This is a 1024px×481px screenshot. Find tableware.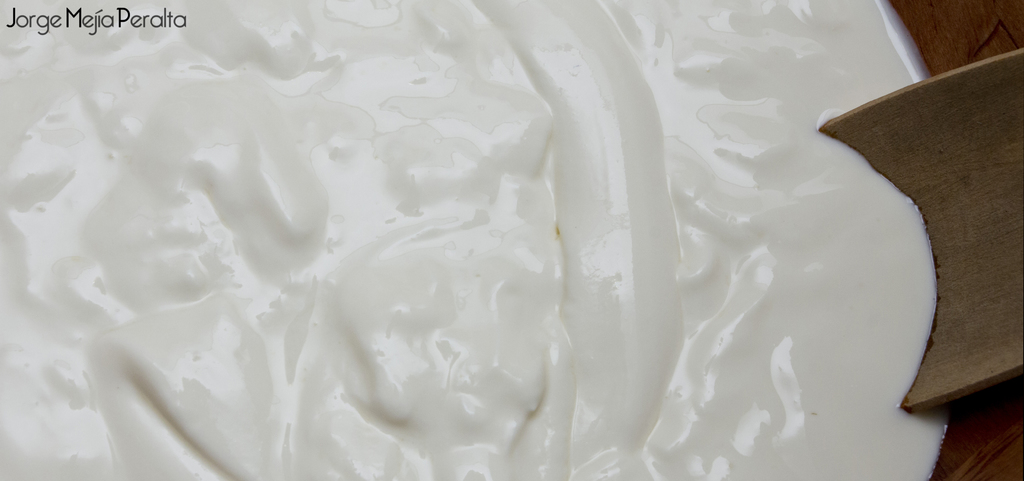
Bounding box: locate(818, 46, 1023, 414).
